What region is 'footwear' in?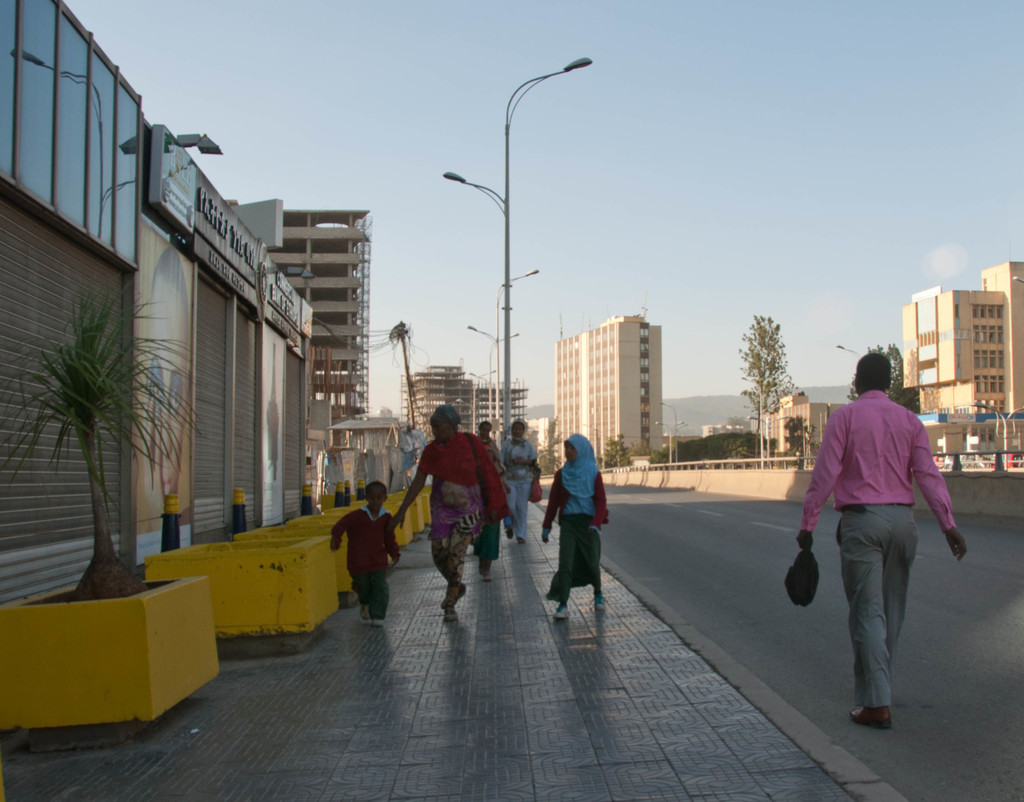
bbox(504, 525, 513, 538).
